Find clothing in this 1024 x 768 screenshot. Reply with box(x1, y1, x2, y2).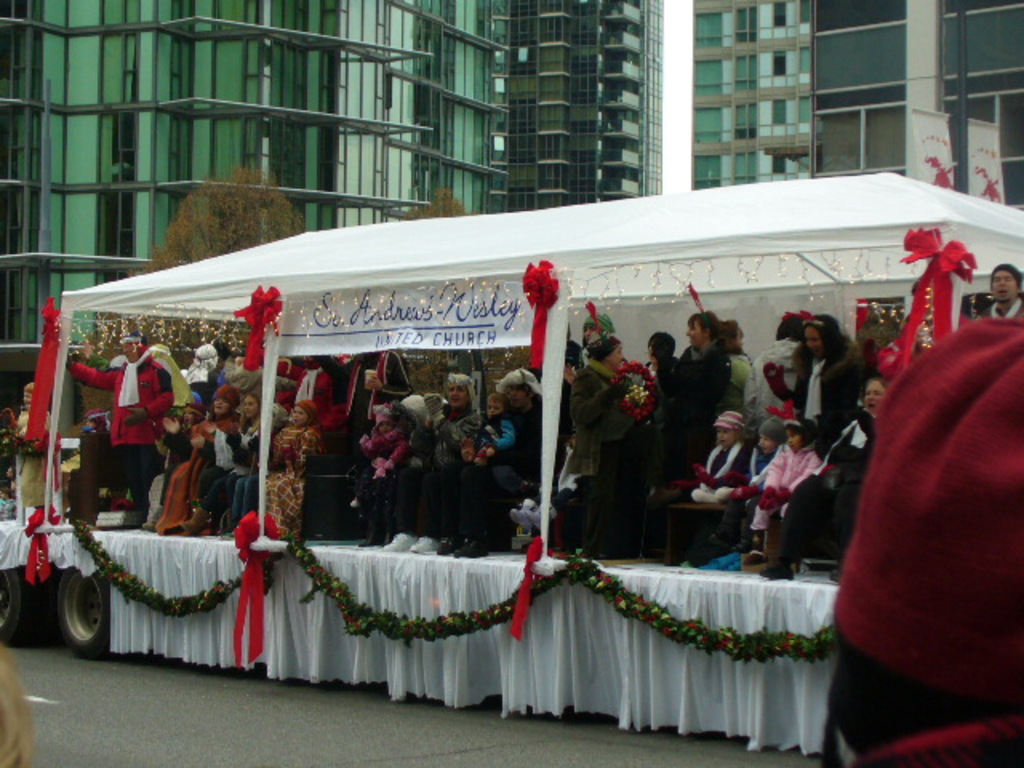
box(354, 410, 421, 533).
